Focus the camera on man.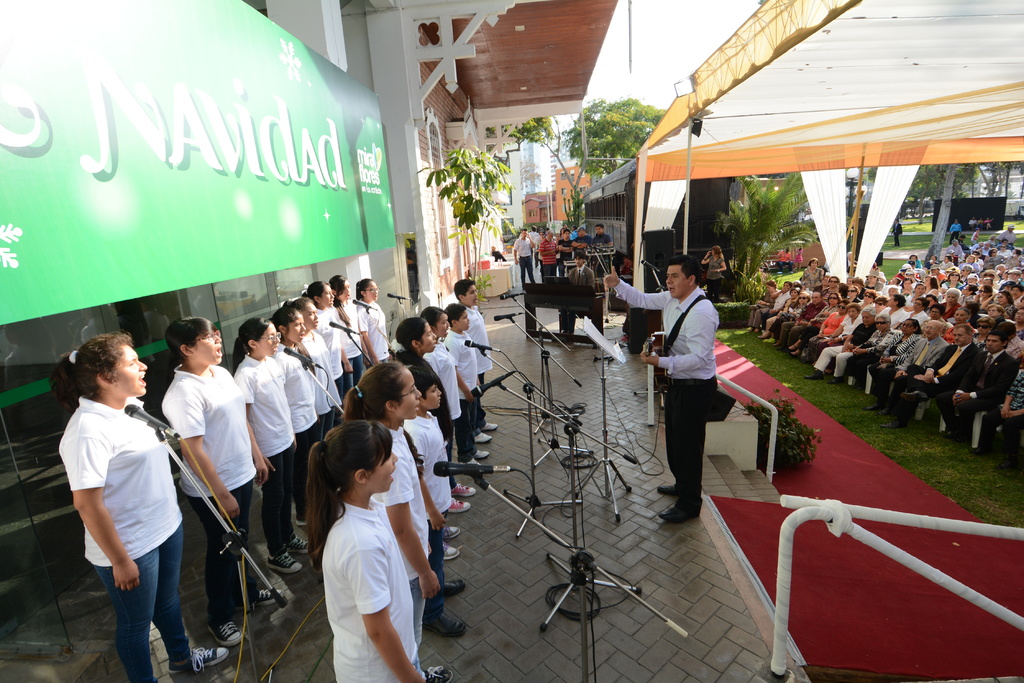
Focus region: box(540, 230, 560, 277).
